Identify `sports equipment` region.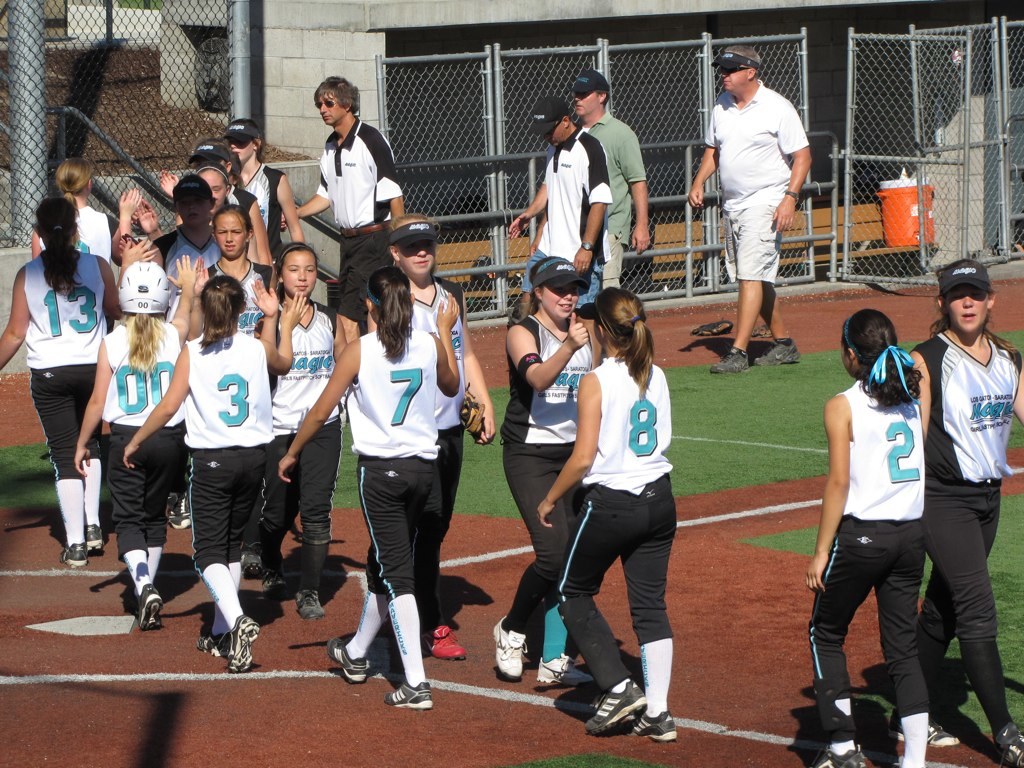
Region: <bbox>243, 555, 264, 573</bbox>.
